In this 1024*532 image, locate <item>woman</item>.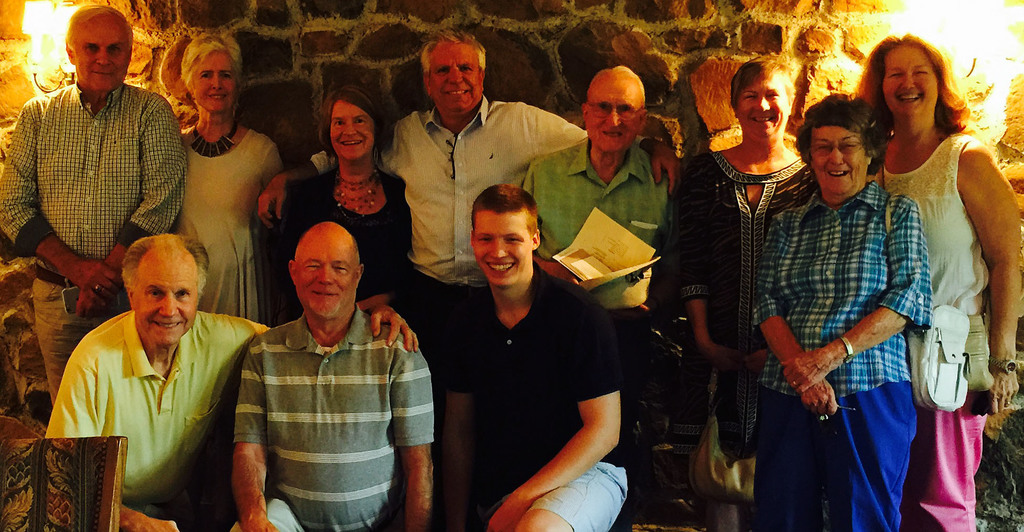
Bounding box: (172,32,280,325).
